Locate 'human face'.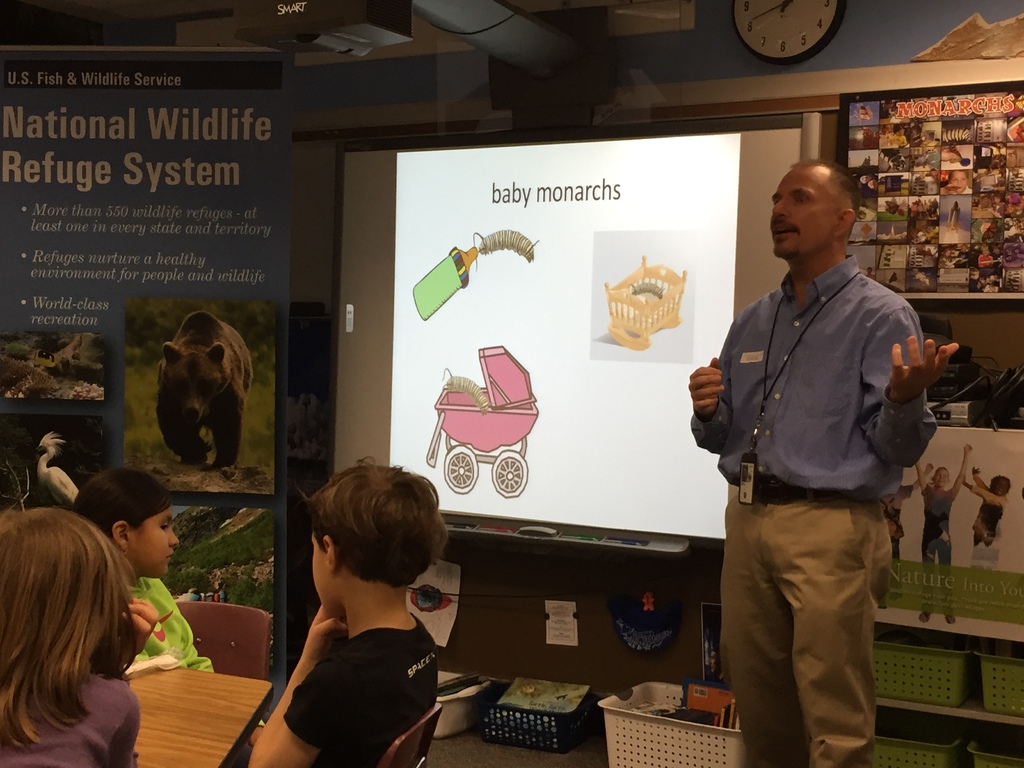
Bounding box: box(310, 538, 327, 617).
